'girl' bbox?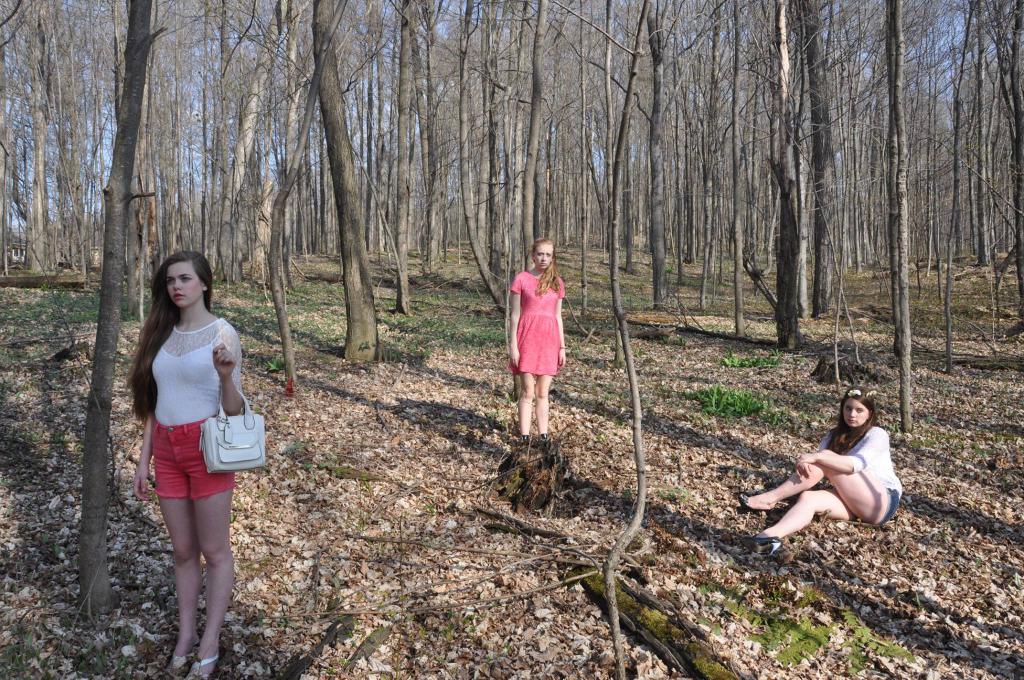
bbox=[508, 238, 566, 434]
